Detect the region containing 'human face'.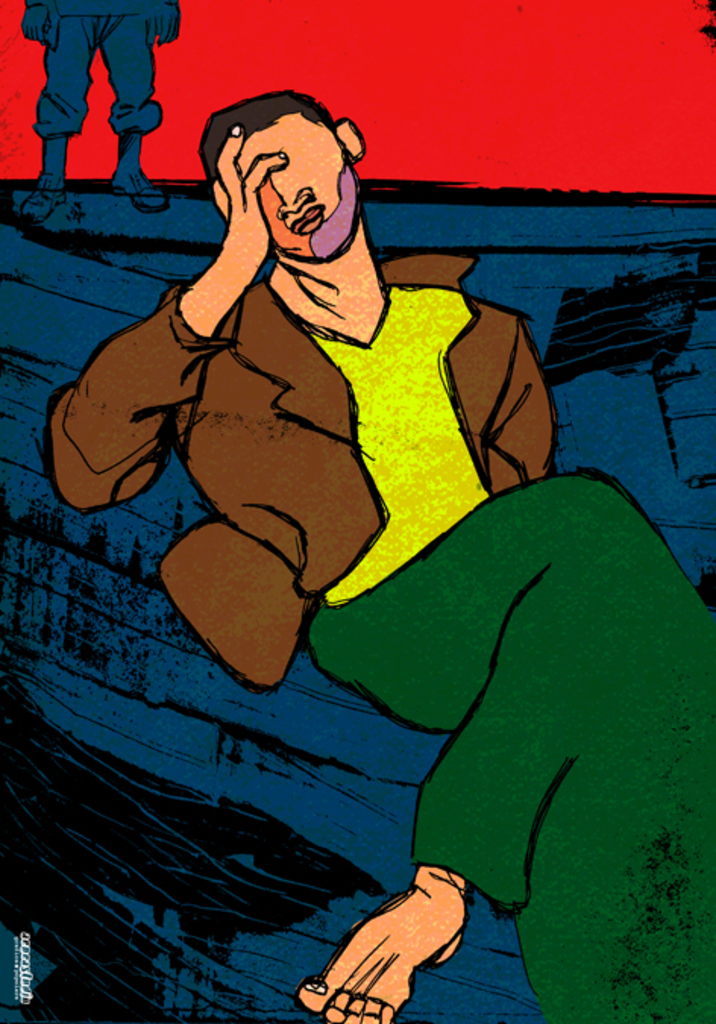
(x1=237, y1=118, x2=364, y2=262).
